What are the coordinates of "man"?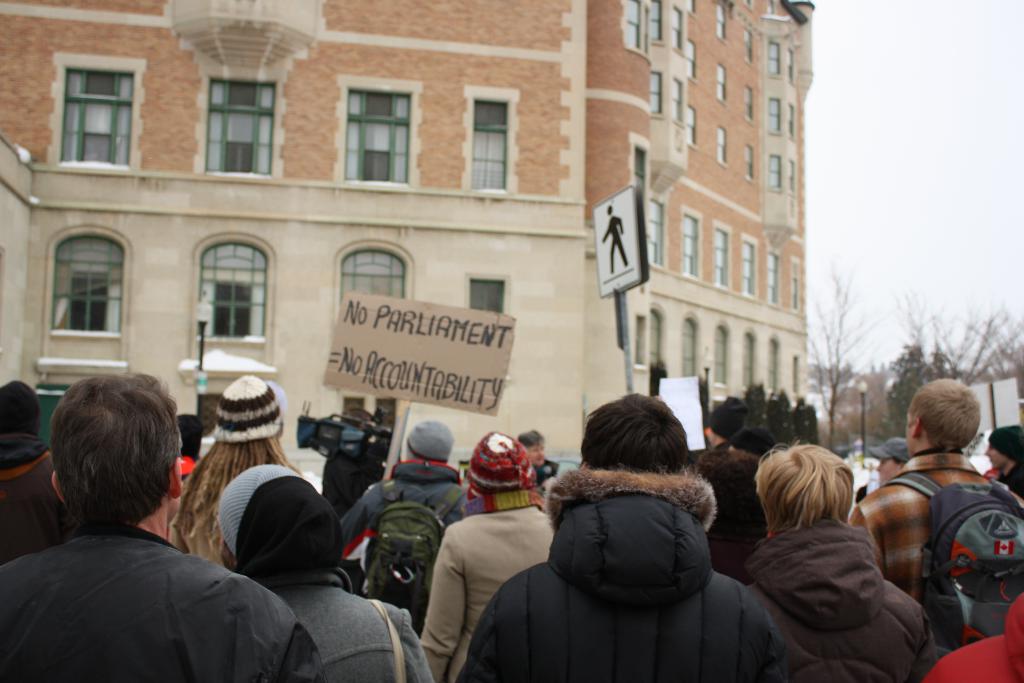
(left=850, top=382, right=1023, bottom=653).
